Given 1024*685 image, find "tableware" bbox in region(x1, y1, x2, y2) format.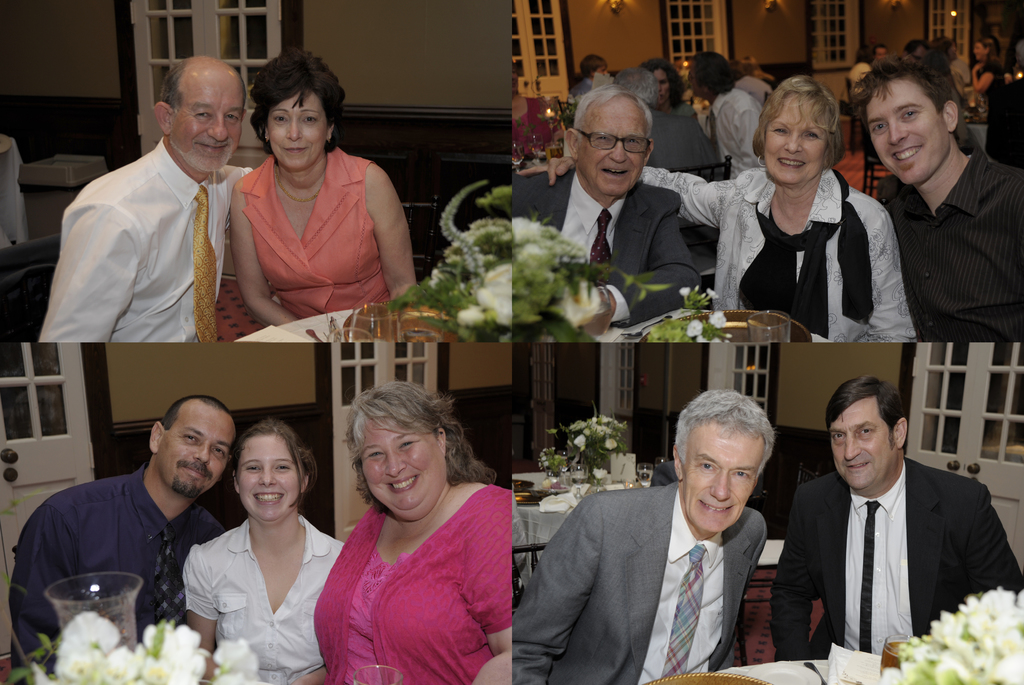
region(749, 310, 790, 343).
